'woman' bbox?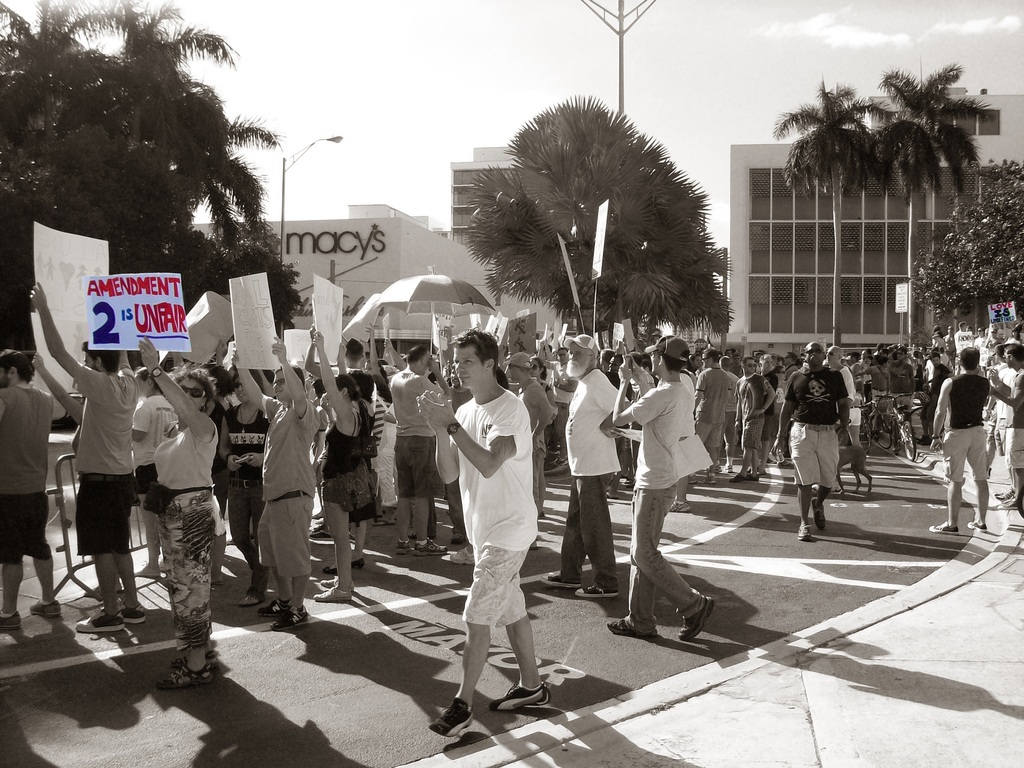
{"x1": 143, "y1": 336, "x2": 221, "y2": 687}
